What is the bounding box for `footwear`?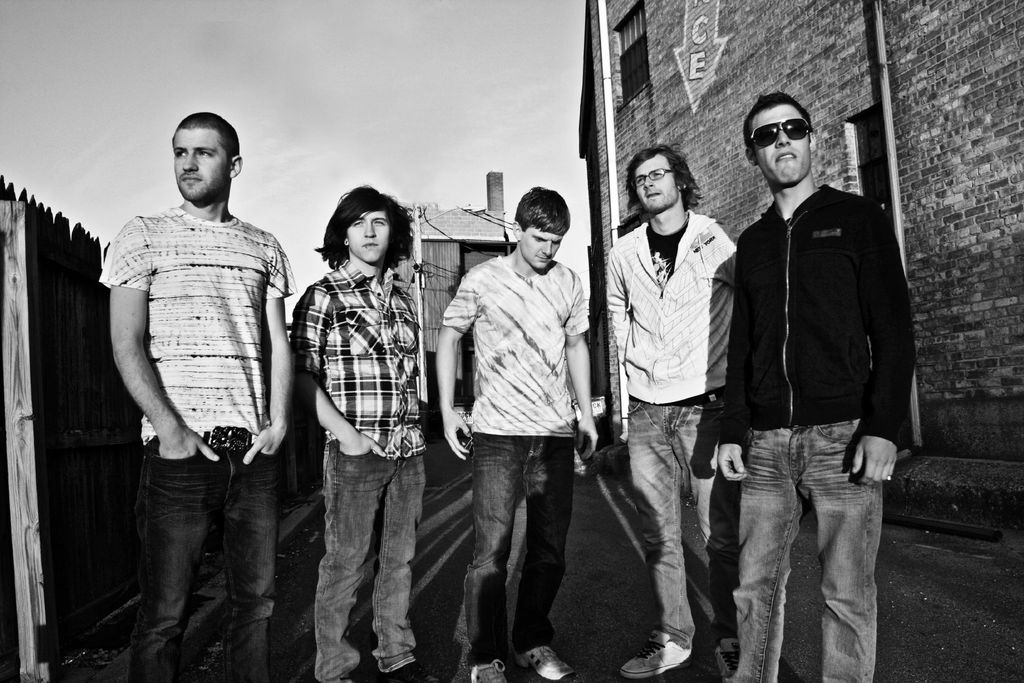
516,648,577,682.
